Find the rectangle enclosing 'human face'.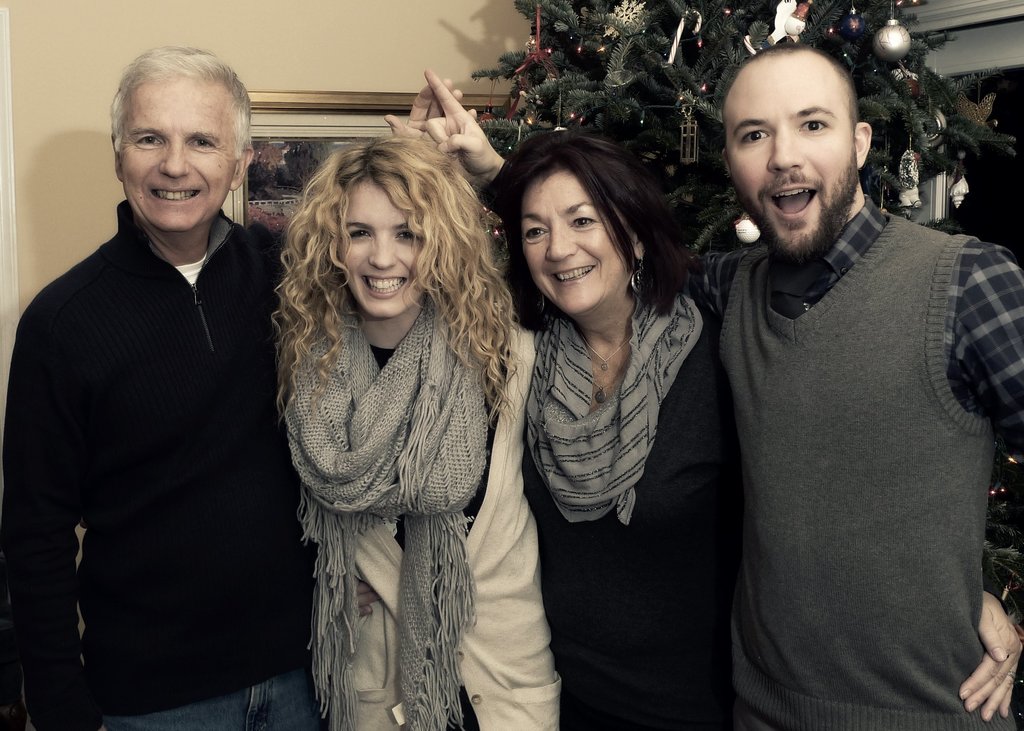
detection(341, 176, 425, 316).
